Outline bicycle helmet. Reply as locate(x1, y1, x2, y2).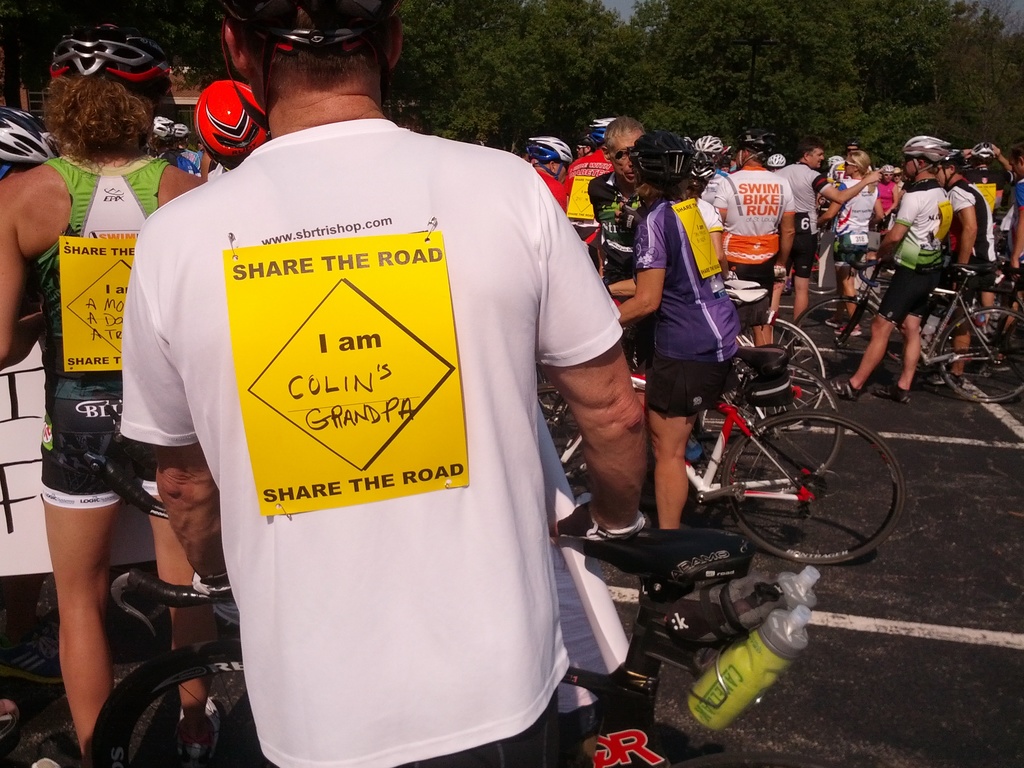
locate(592, 113, 609, 145).
